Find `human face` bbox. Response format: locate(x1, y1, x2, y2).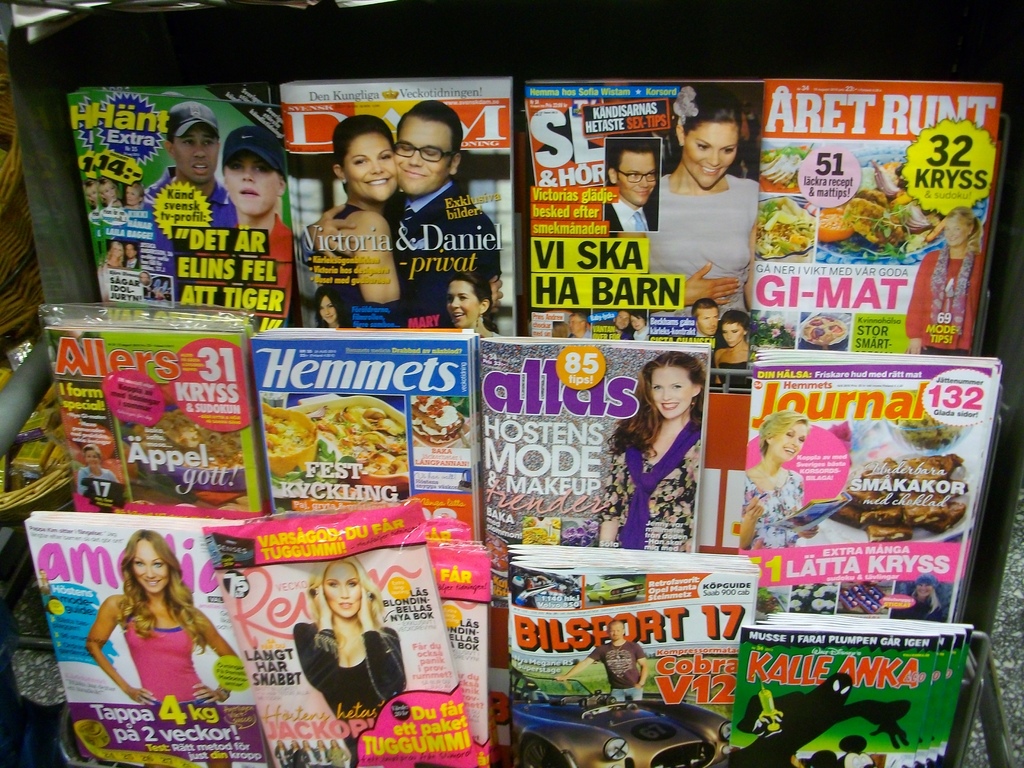
locate(447, 280, 479, 329).
